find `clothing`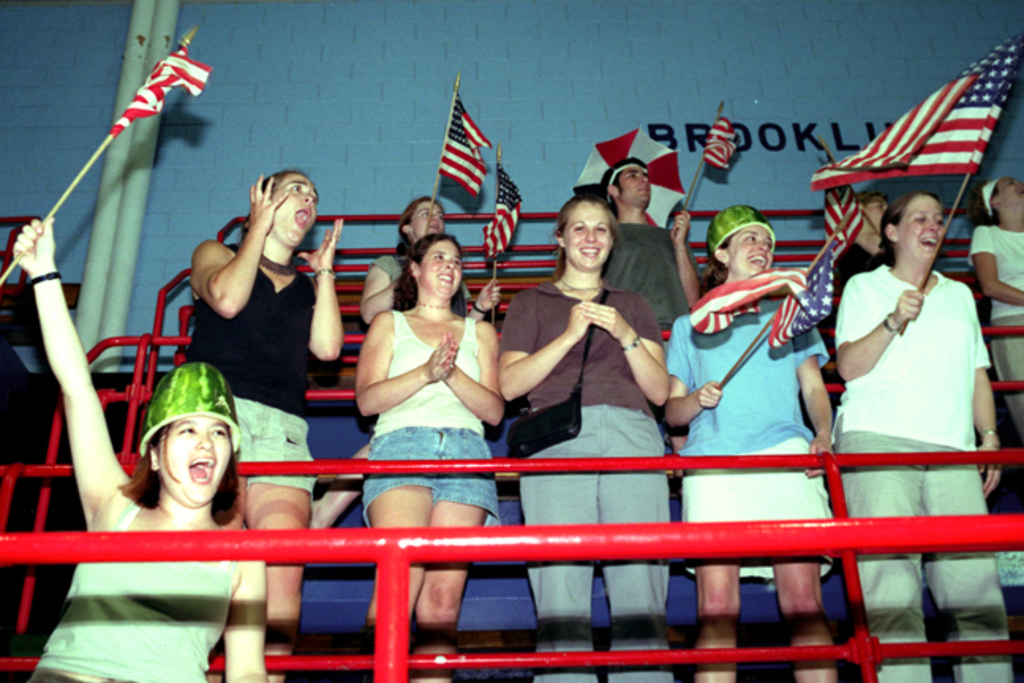
x1=612 y1=202 x2=684 y2=338
